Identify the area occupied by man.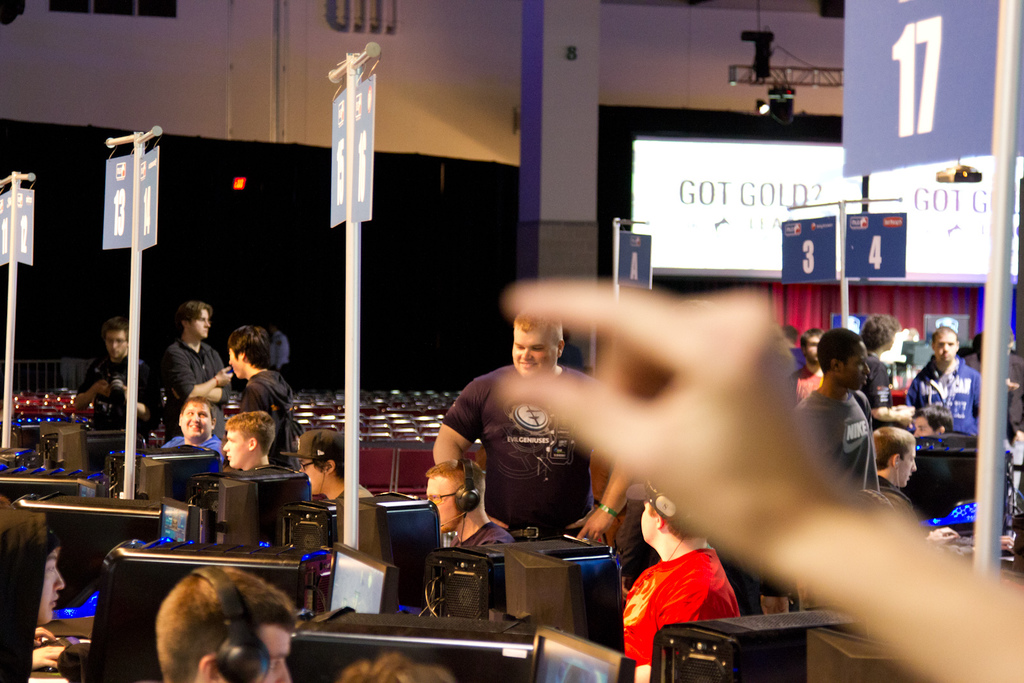
Area: bbox=(162, 301, 234, 410).
